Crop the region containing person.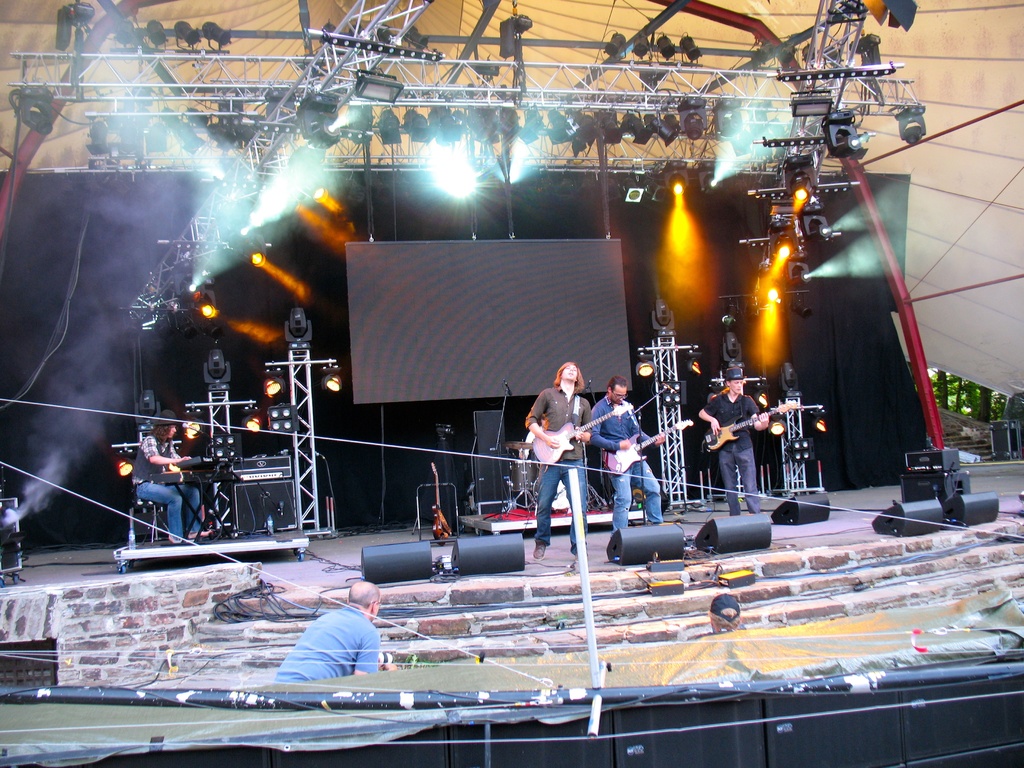
Crop region: 701,363,761,516.
